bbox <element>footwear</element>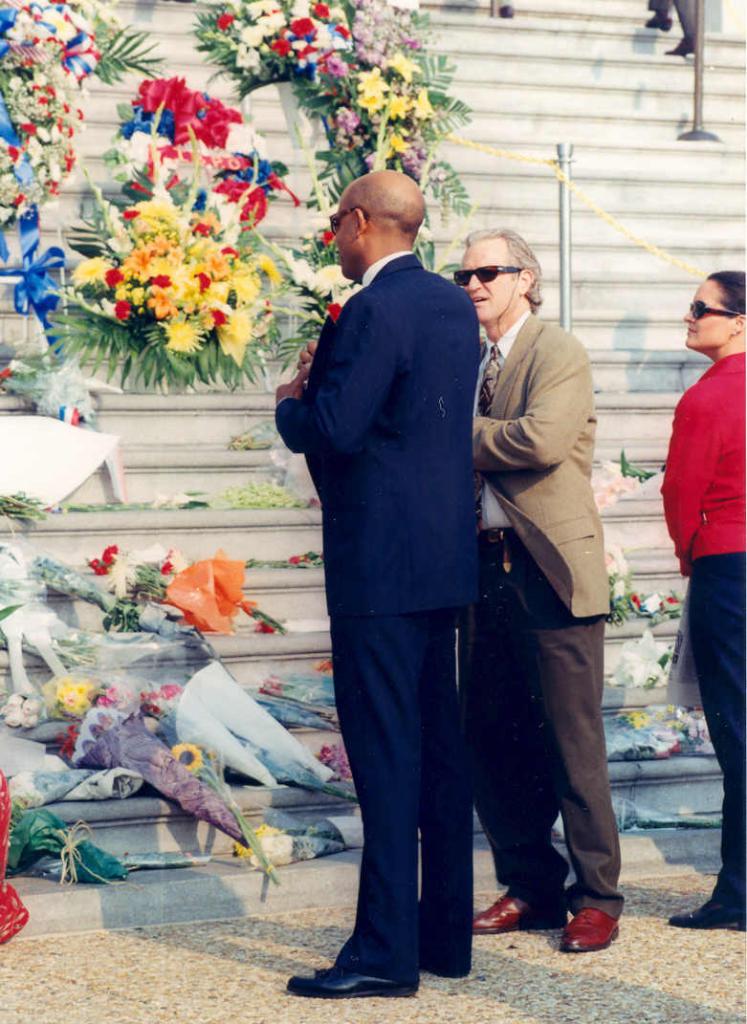
box(476, 891, 568, 928)
